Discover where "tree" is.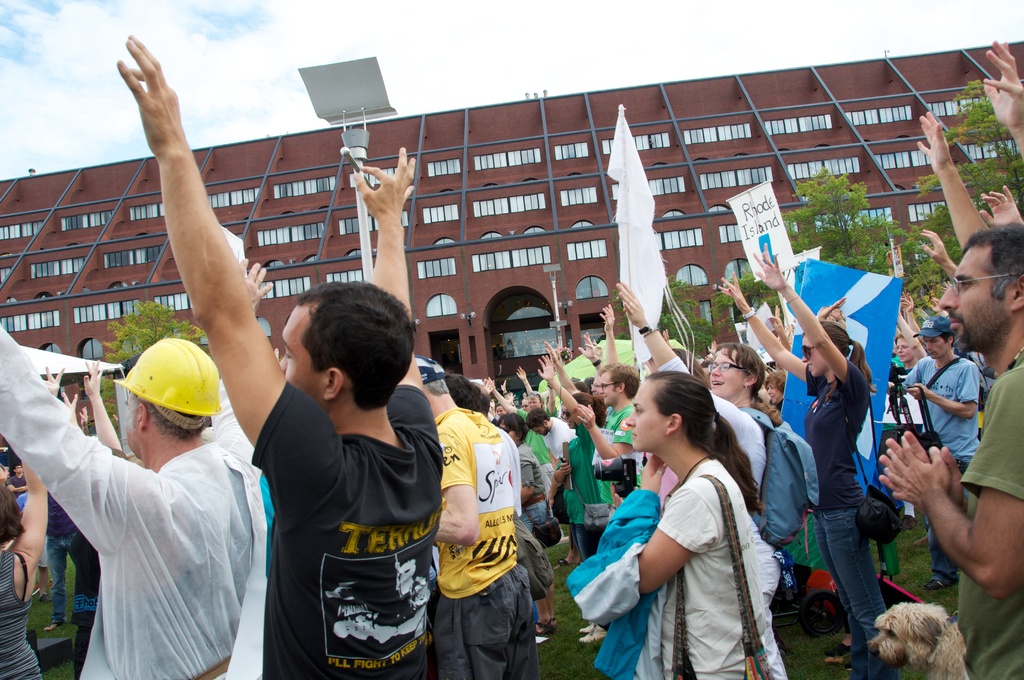
Discovered at <bbox>656, 282, 726, 360</bbox>.
